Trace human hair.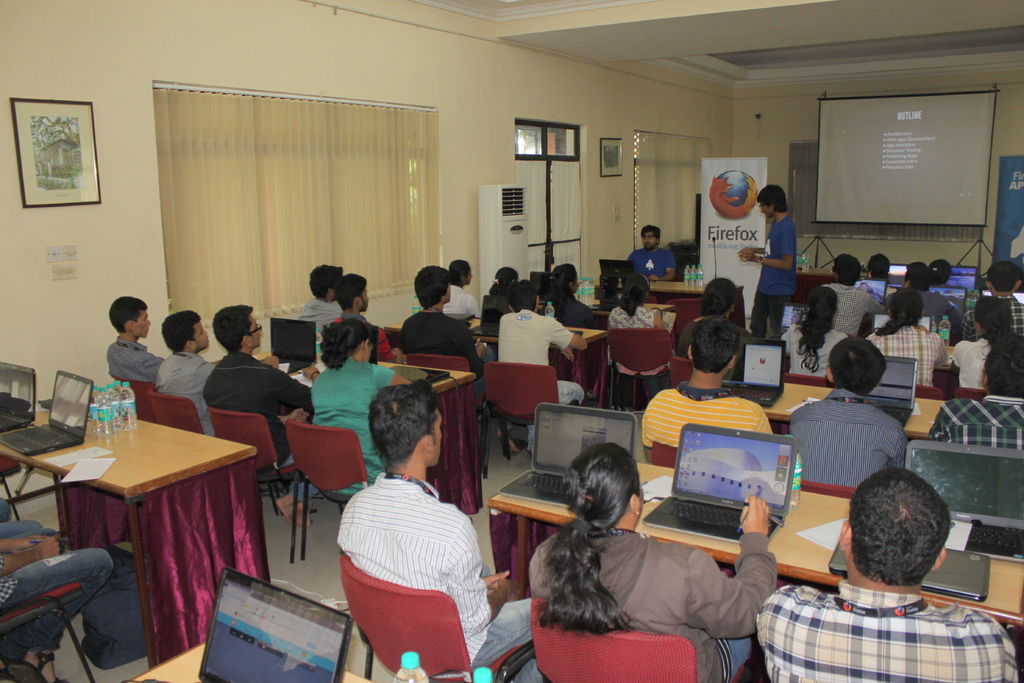
Traced to 975 293 1007 335.
